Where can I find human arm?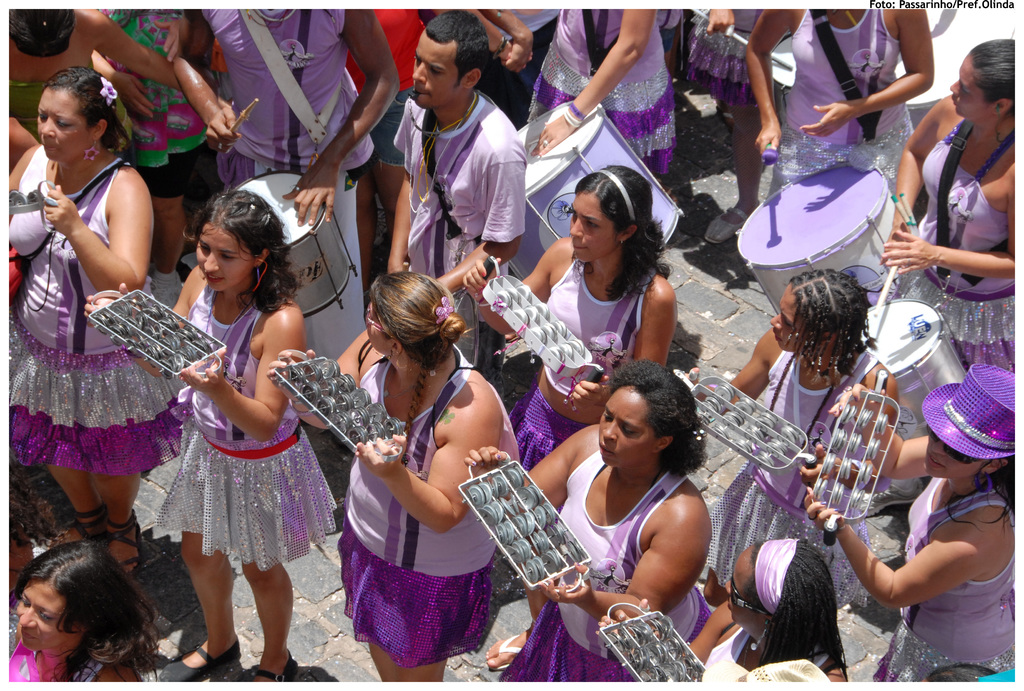
You can find it at (269, 330, 374, 432).
